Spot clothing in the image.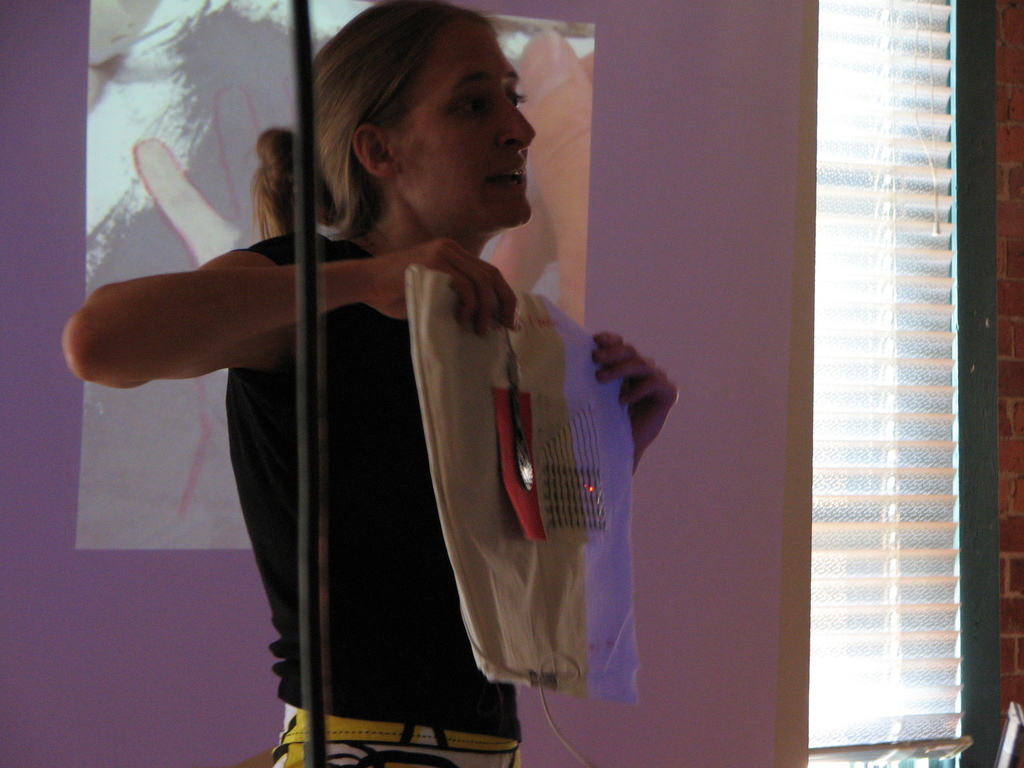
clothing found at {"left": 229, "top": 193, "right": 534, "bottom": 767}.
